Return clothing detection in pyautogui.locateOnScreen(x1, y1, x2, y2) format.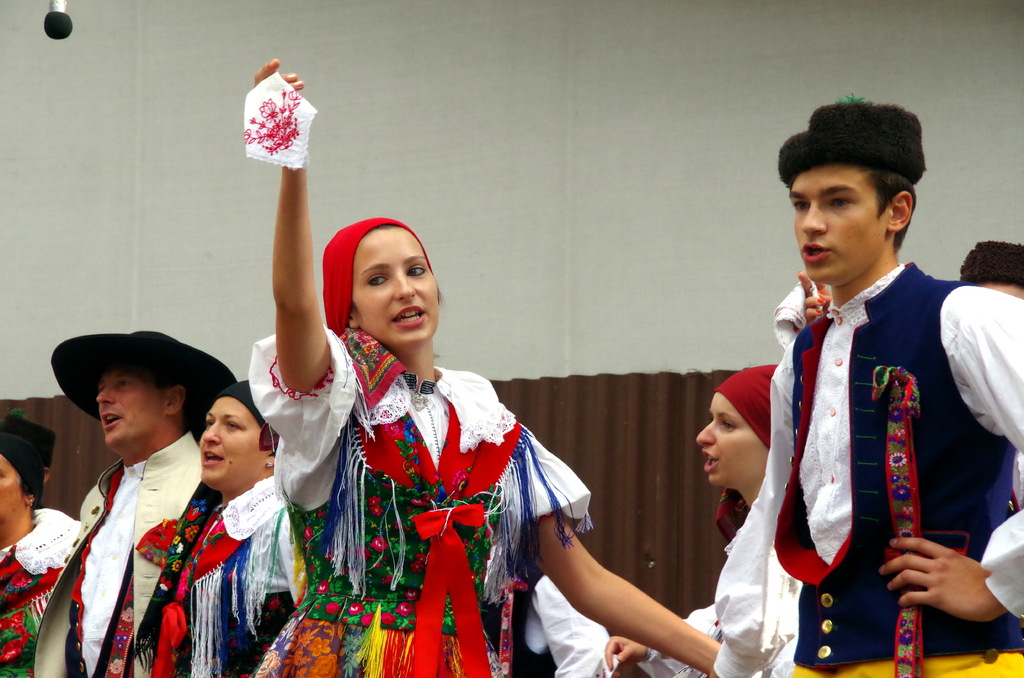
pyautogui.locateOnScreen(648, 599, 716, 677).
